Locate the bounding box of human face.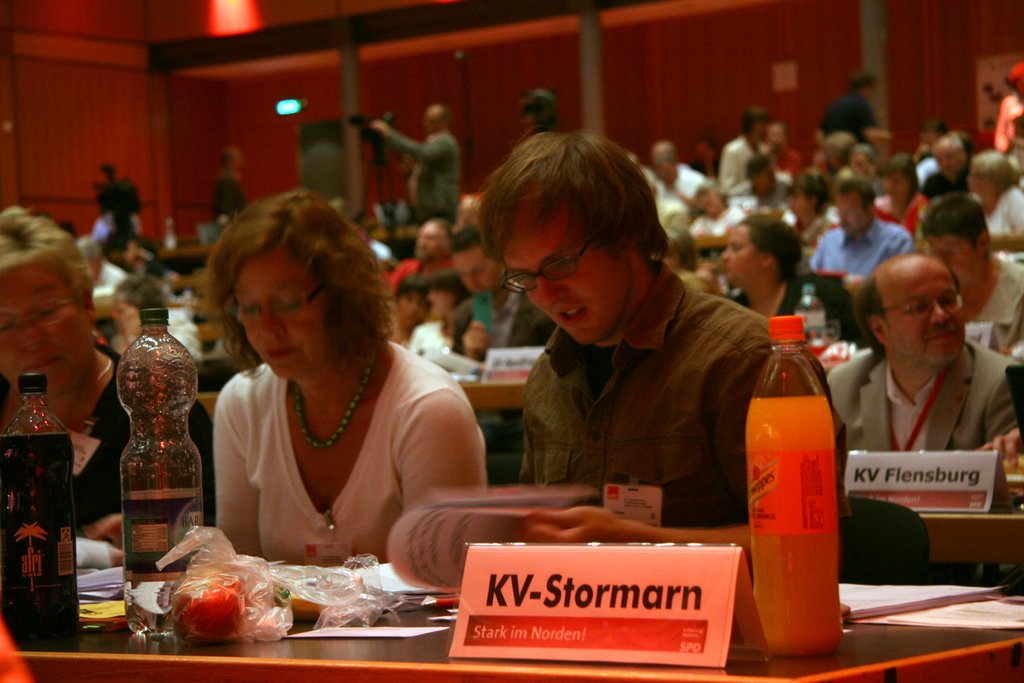
Bounding box: <bbox>0, 263, 90, 391</bbox>.
